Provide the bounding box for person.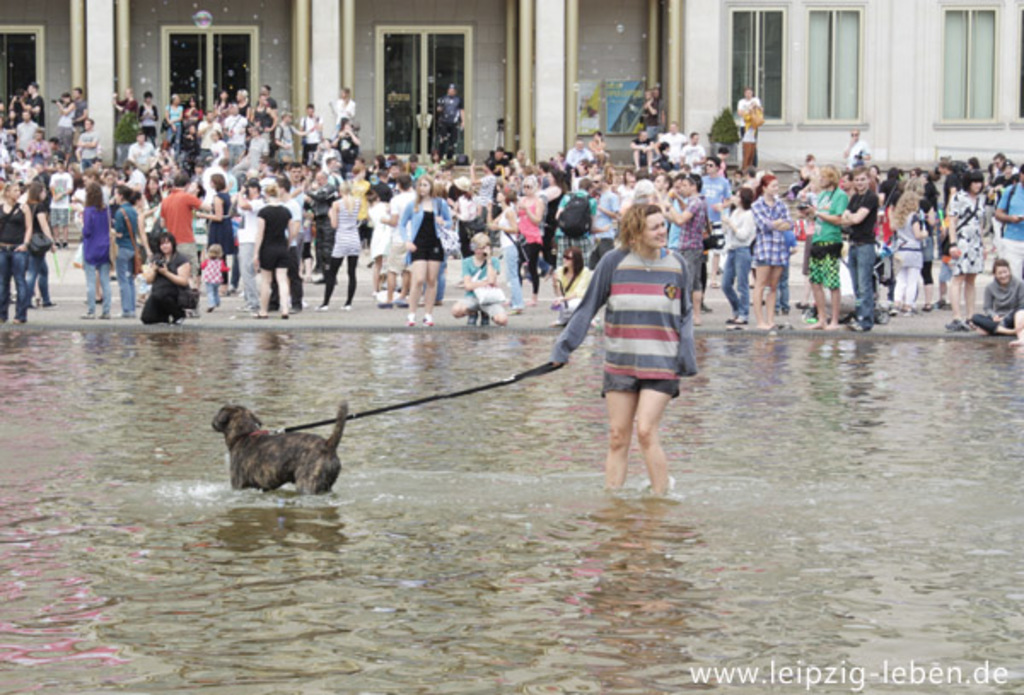
x1=510 y1=179 x2=544 y2=309.
